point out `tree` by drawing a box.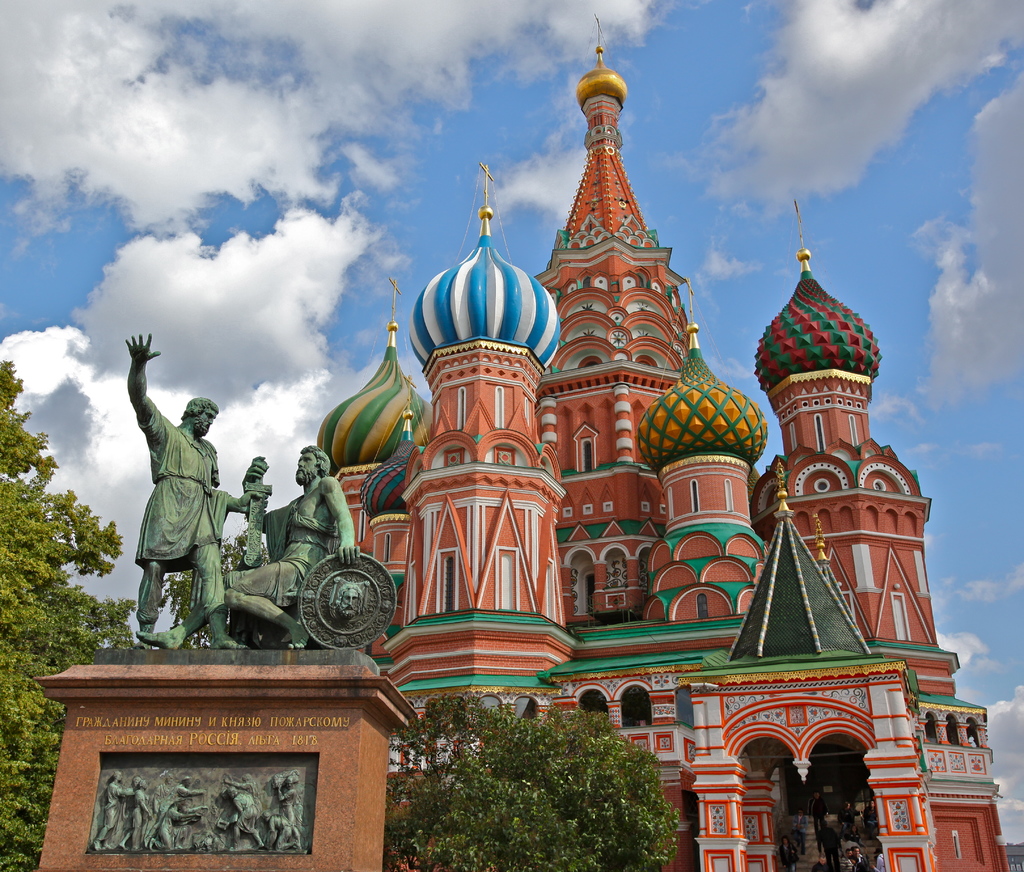
<bbox>157, 521, 269, 643</bbox>.
